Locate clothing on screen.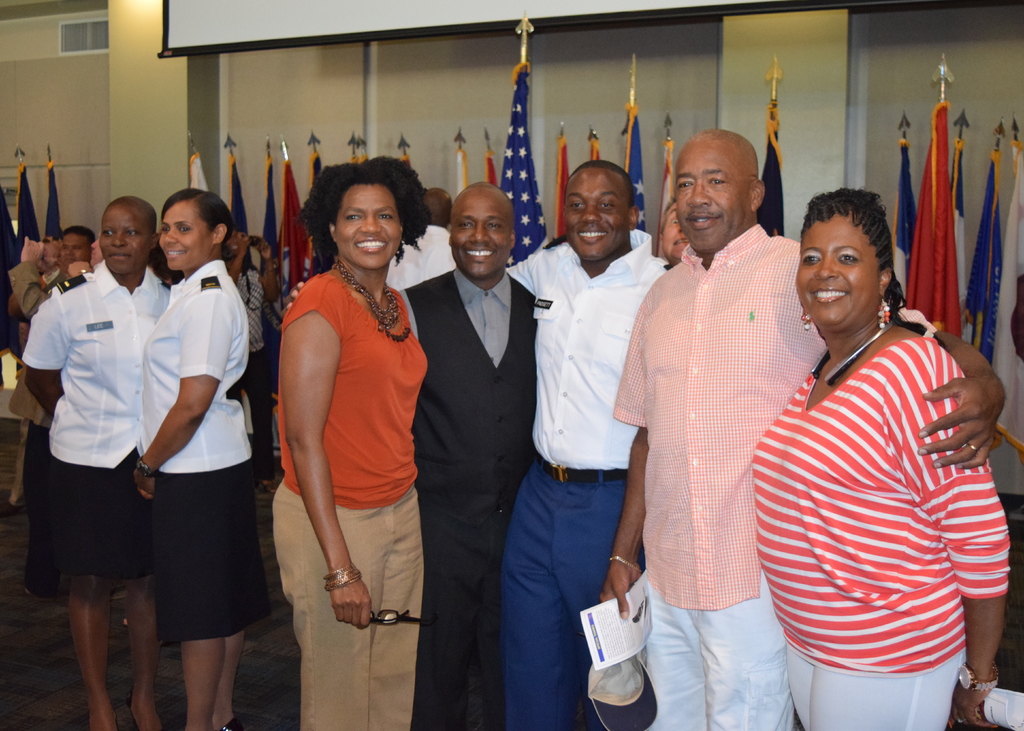
On screen at 611, 222, 935, 730.
